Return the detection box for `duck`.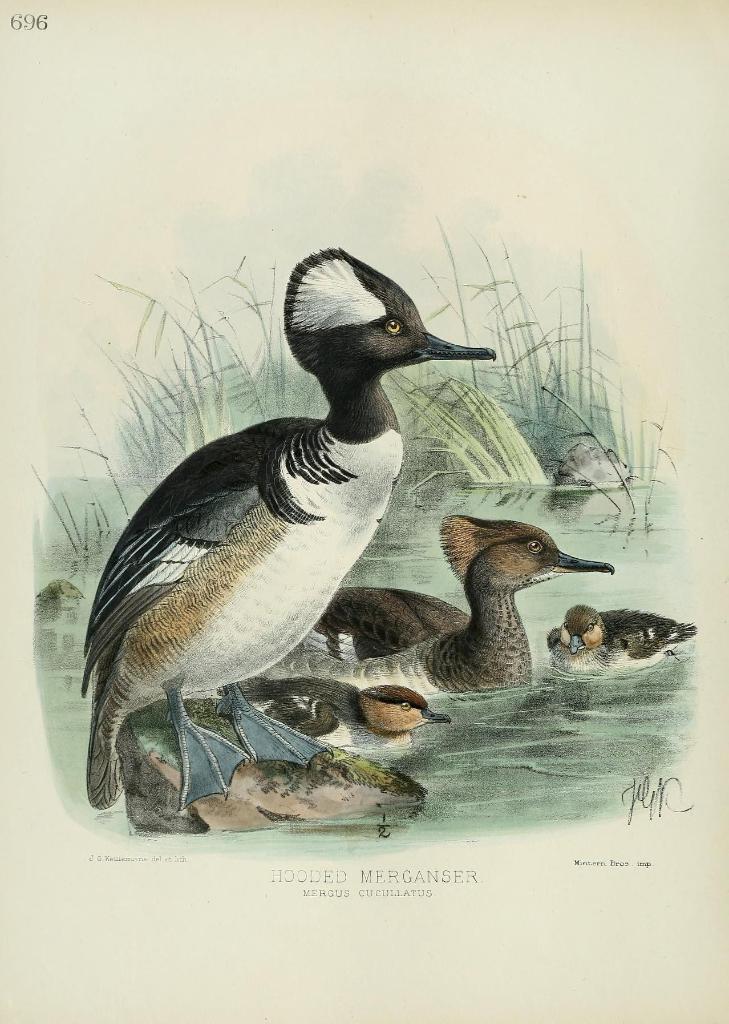
pyautogui.locateOnScreen(333, 509, 630, 691).
